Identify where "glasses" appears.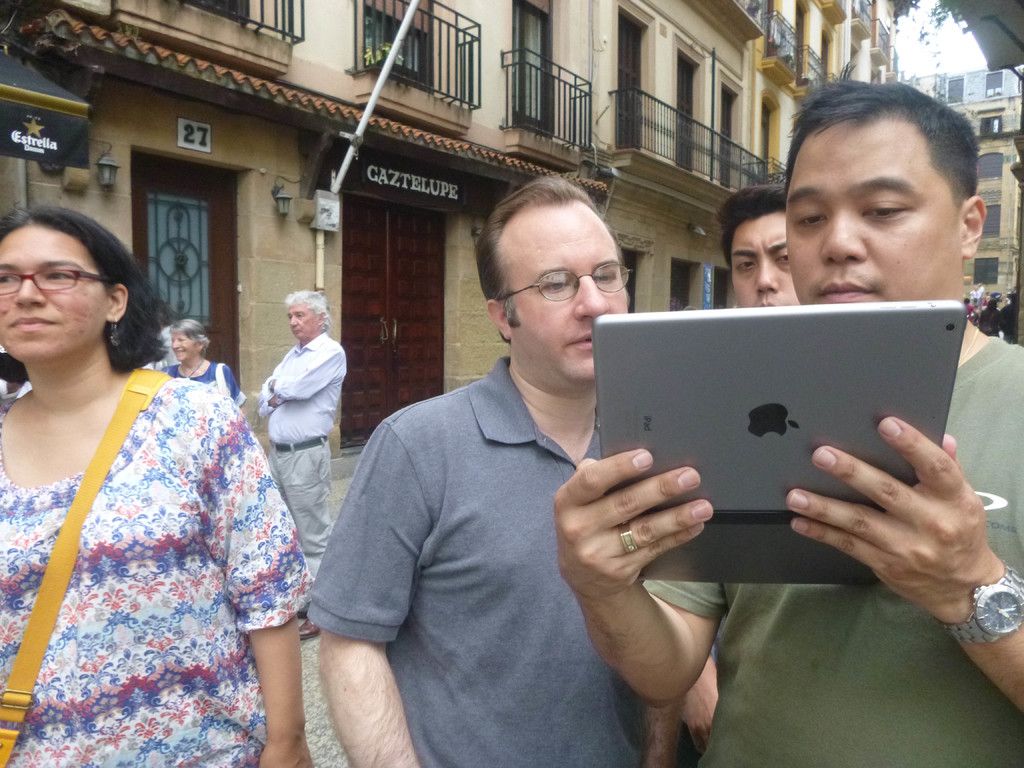
Appears at 500, 260, 627, 312.
